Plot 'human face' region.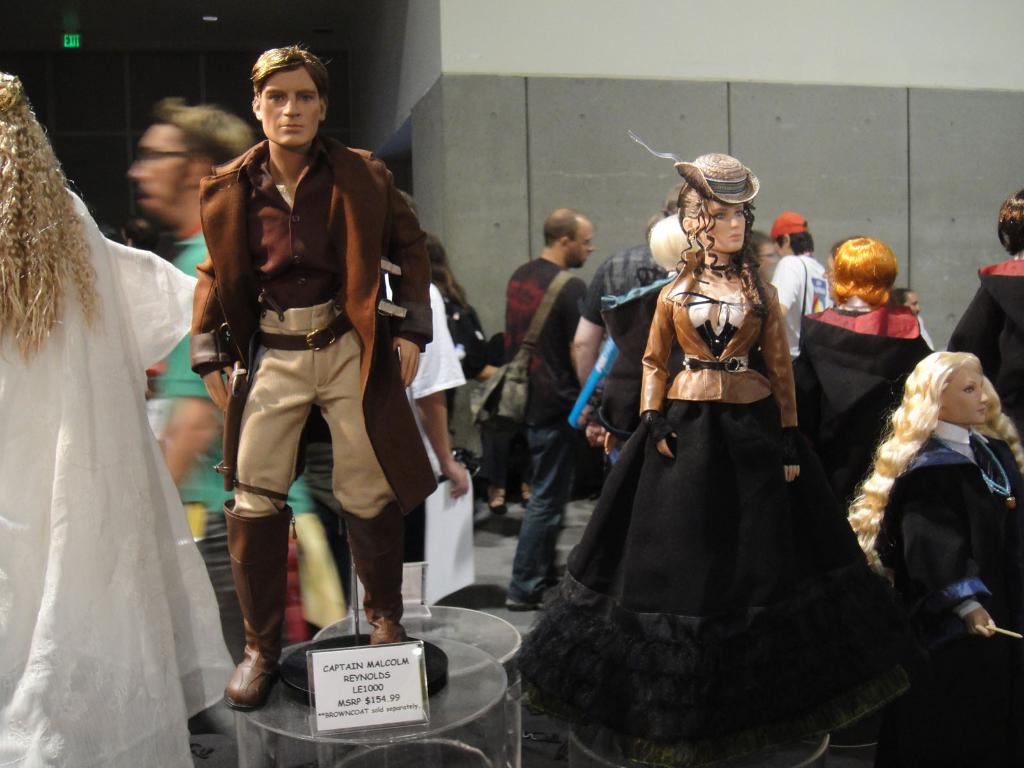
Plotted at bbox(130, 122, 192, 211).
